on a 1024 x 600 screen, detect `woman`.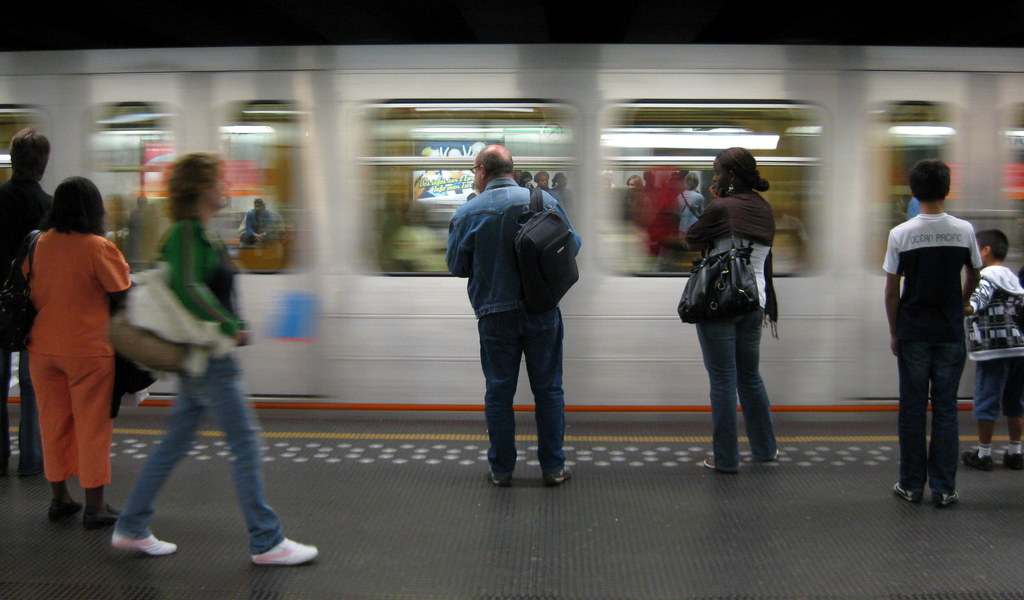
(x1=687, y1=140, x2=788, y2=475).
